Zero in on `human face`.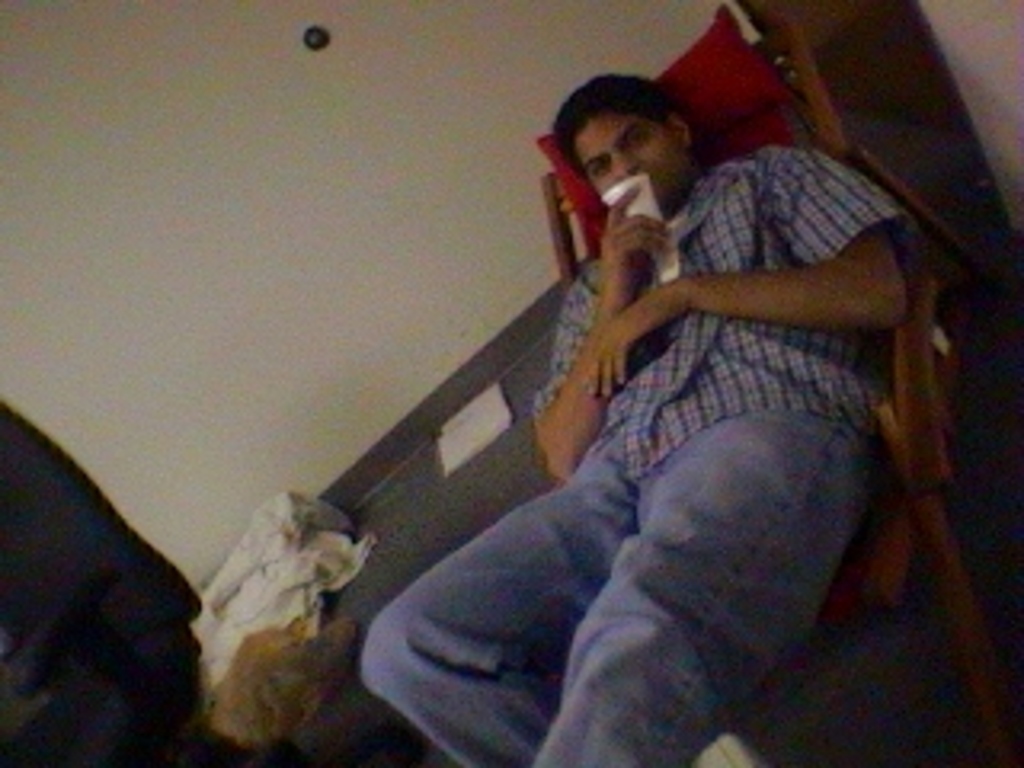
Zeroed in: box=[582, 102, 682, 211].
